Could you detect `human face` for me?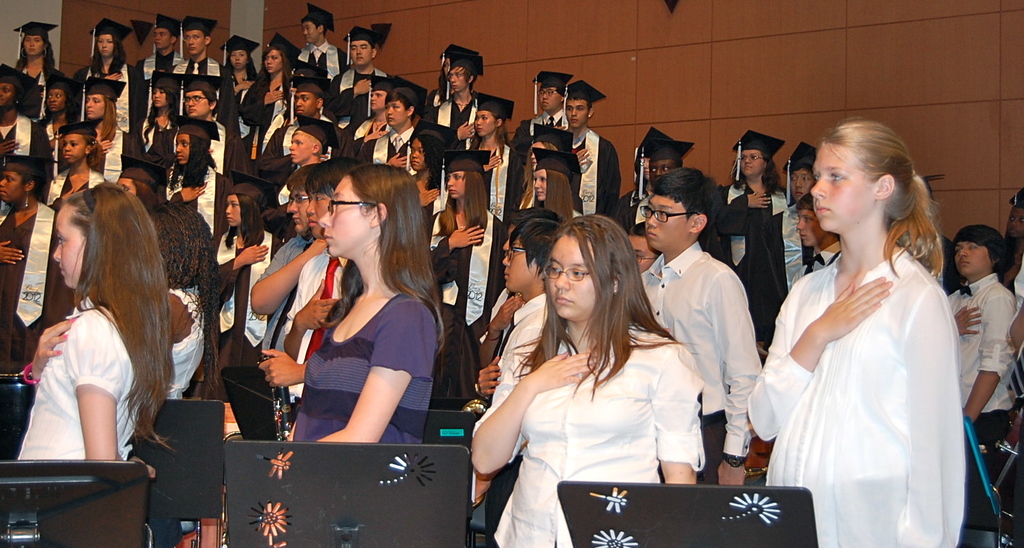
Detection result: bbox(227, 194, 238, 228).
